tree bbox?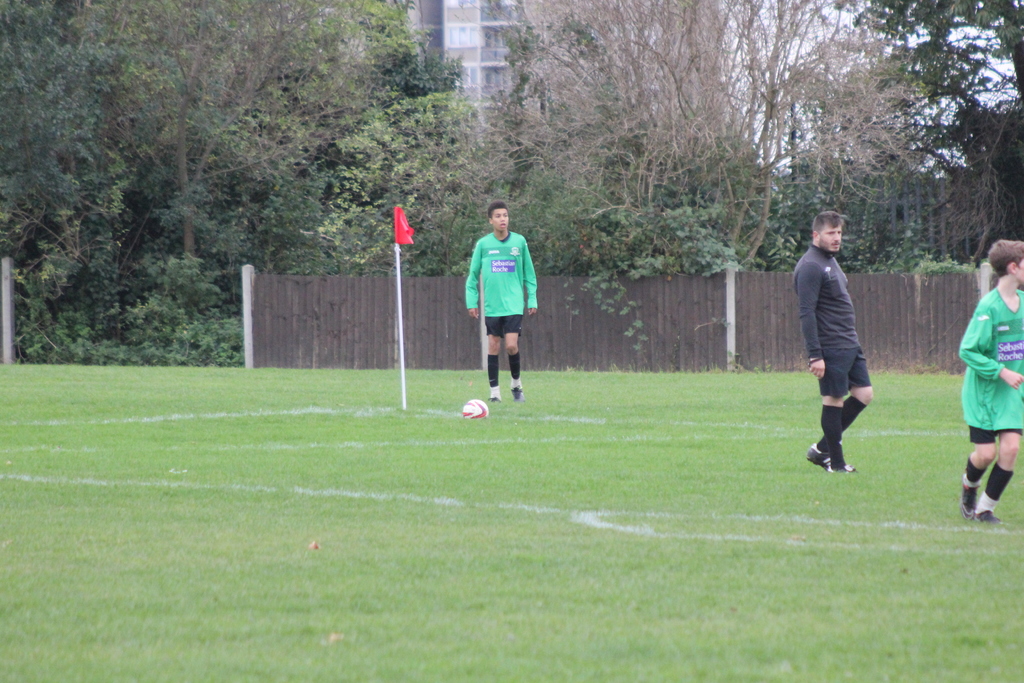
[x1=0, y1=0, x2=494, y2=369]
